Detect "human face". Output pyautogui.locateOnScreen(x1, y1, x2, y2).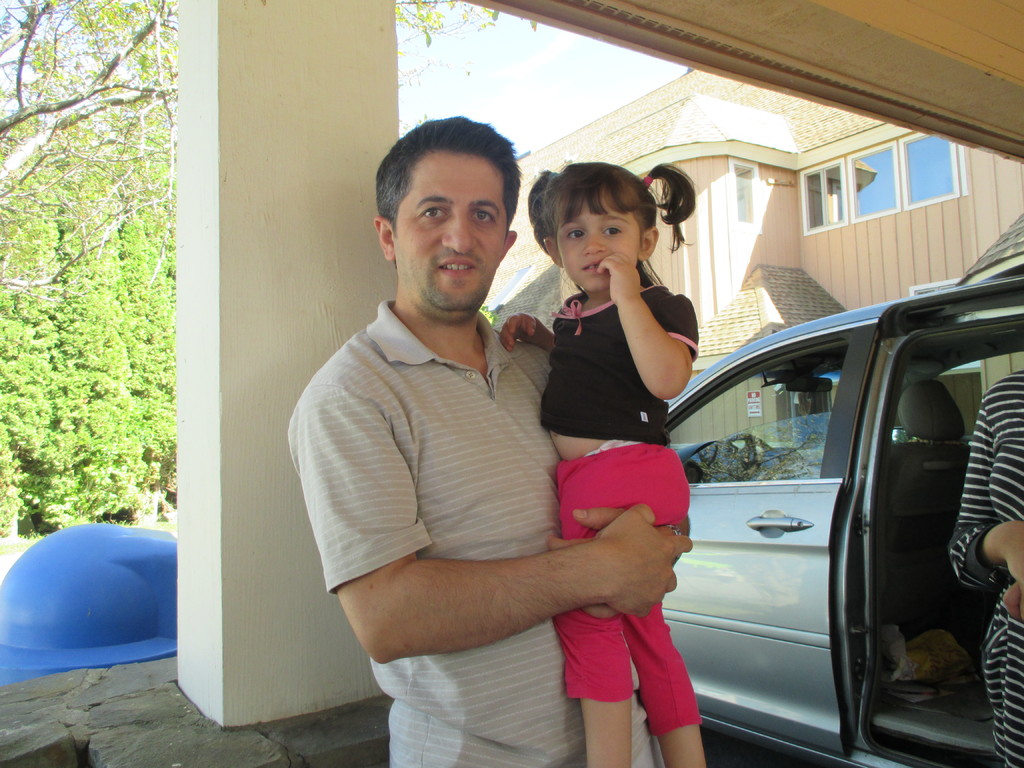
pyautogui.locateOnScreen(561, 213, 646, 291).
